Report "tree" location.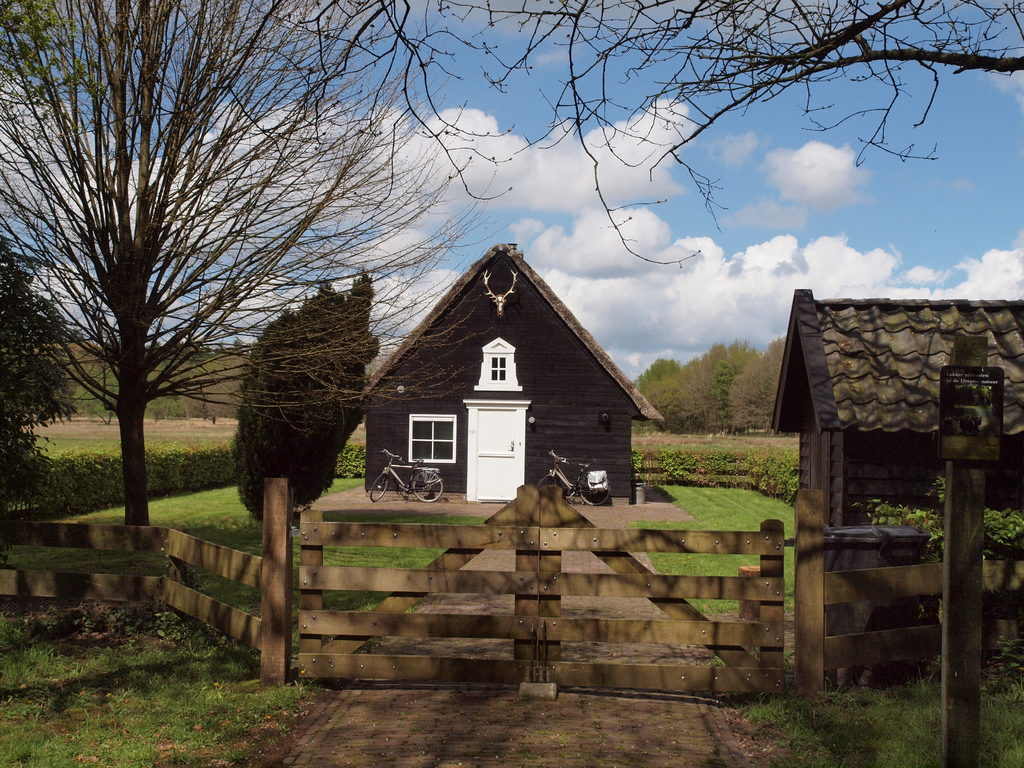
Report: 399, 0, 1023, 266.
